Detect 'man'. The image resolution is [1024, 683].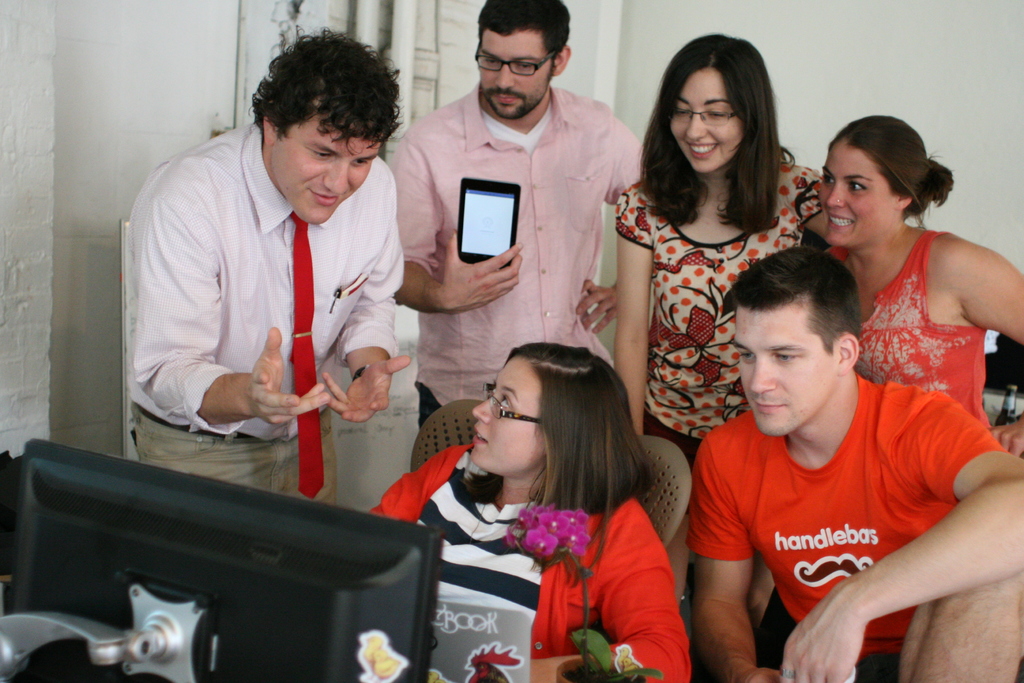
locate(127, 37, 412, 506).
